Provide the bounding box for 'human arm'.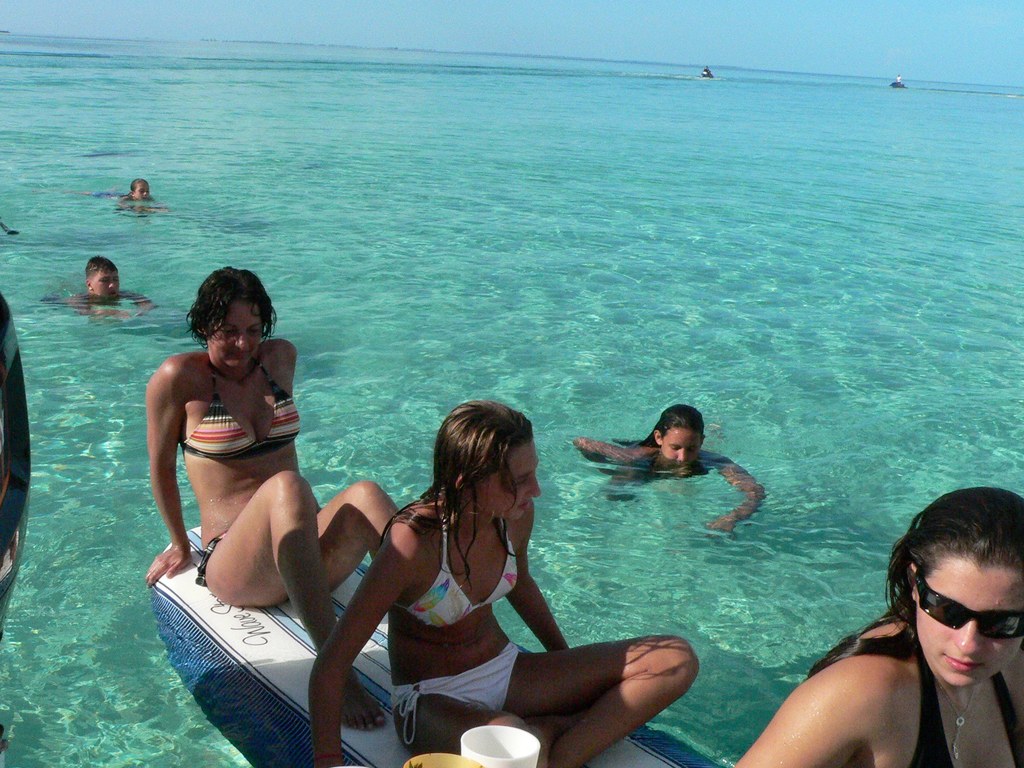
575:436:648:479.
